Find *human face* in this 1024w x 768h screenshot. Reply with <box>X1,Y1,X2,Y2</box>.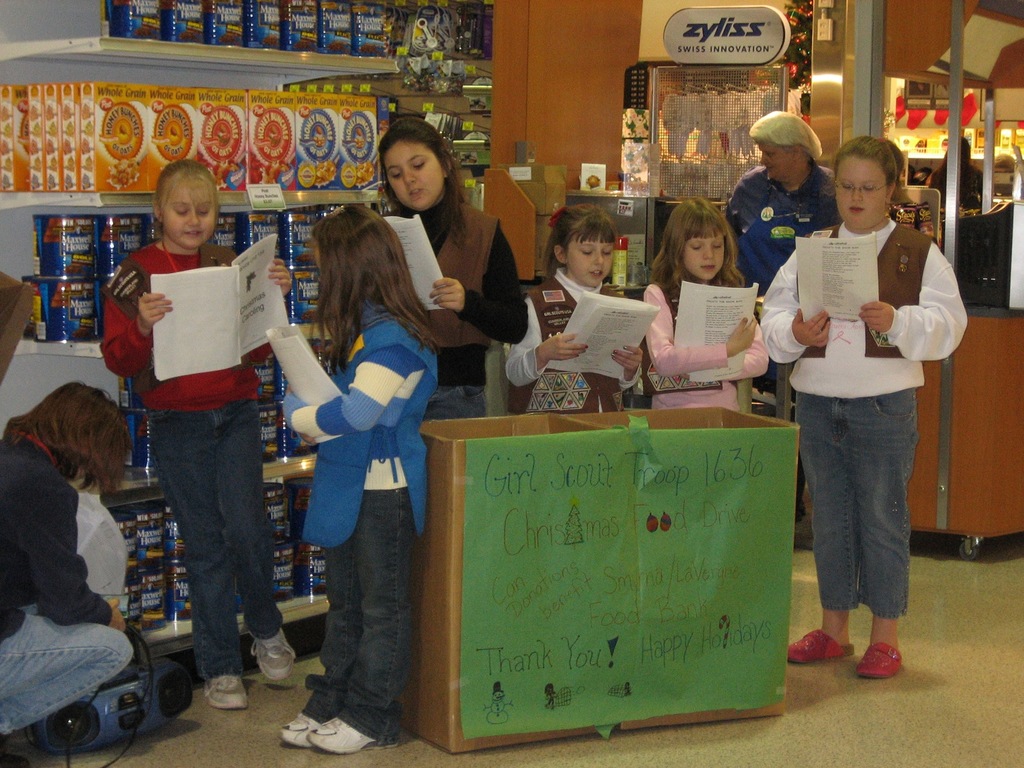
<box>309,241,323,273</box>.
